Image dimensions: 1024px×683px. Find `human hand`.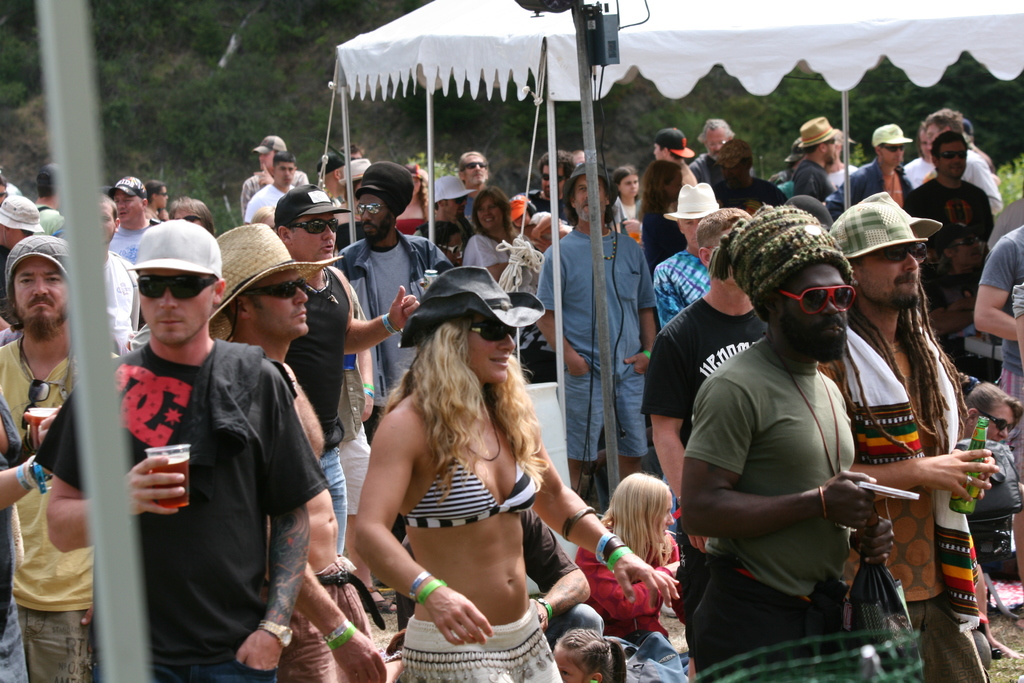
<bbox>39, 403, 60, 445</bbox>.
